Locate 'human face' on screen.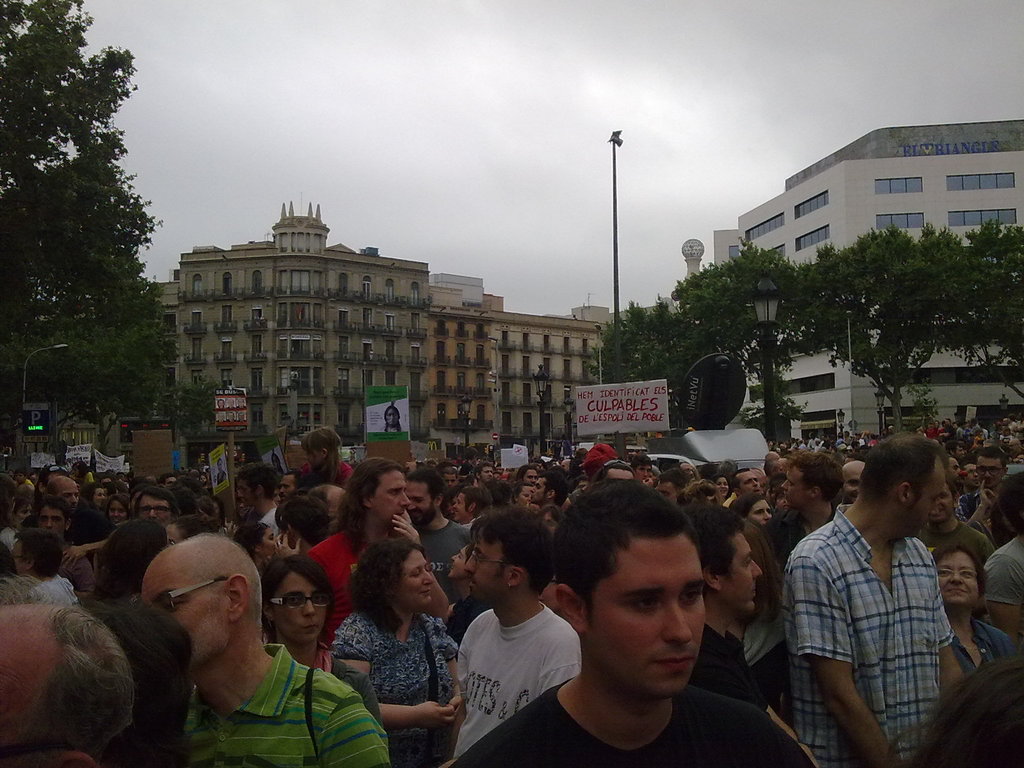
On screen at x1=682, y1=461, x2=696, y2=481.
